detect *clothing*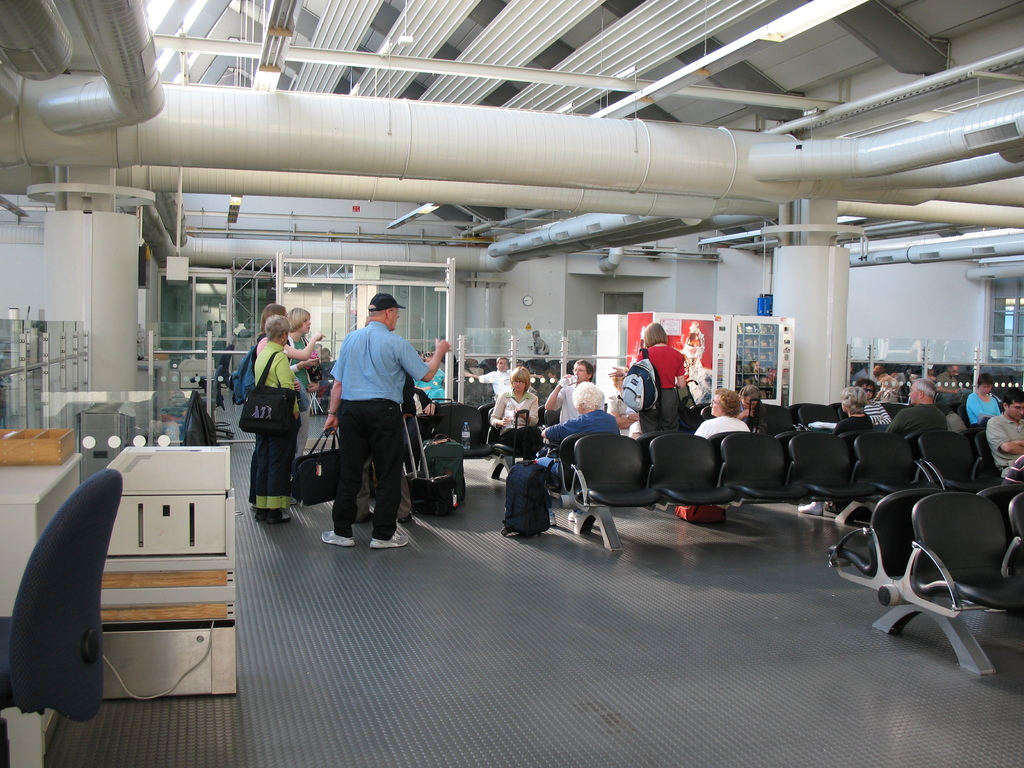
<region>980, 415, 1023, 467</region>
